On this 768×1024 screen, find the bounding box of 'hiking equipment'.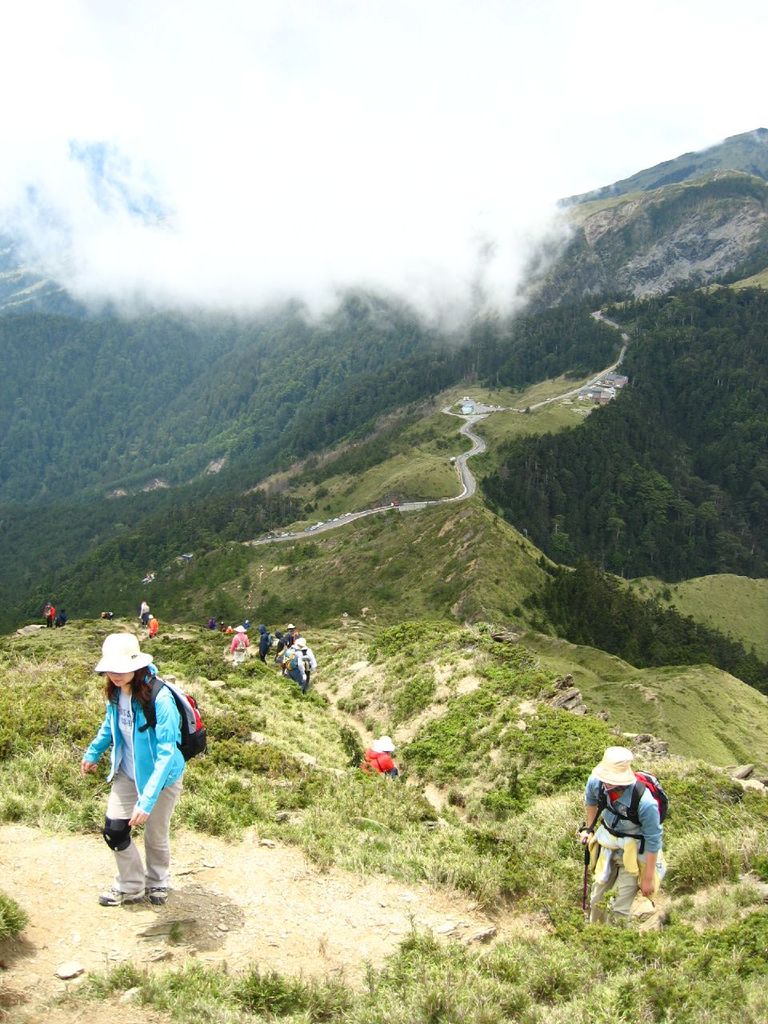
Bounding box: bbox=[574, 833, 591, 914].
